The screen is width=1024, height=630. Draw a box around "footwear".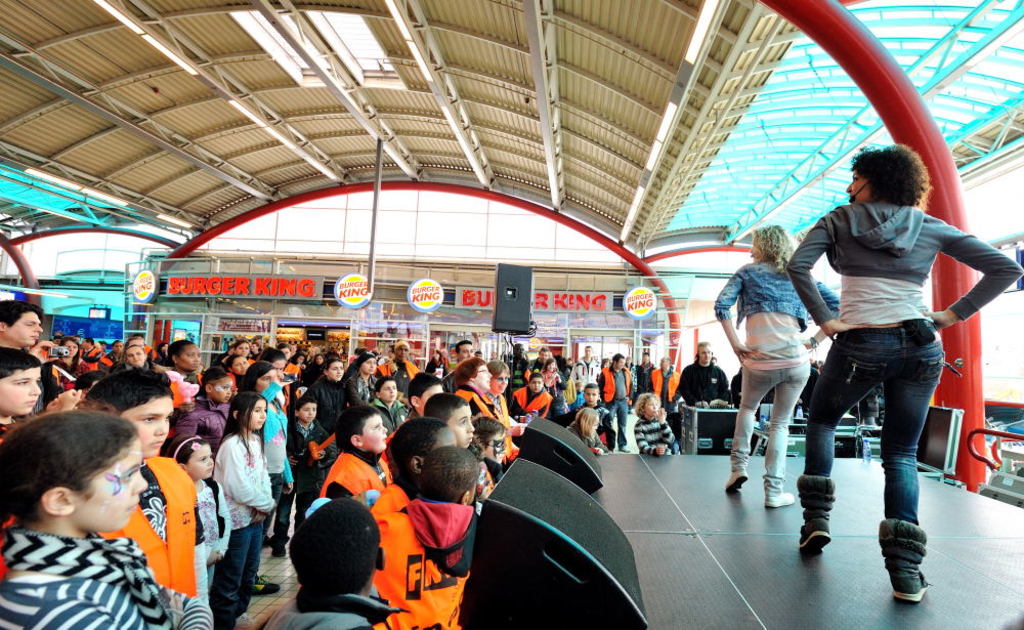
725 469 751 491.
